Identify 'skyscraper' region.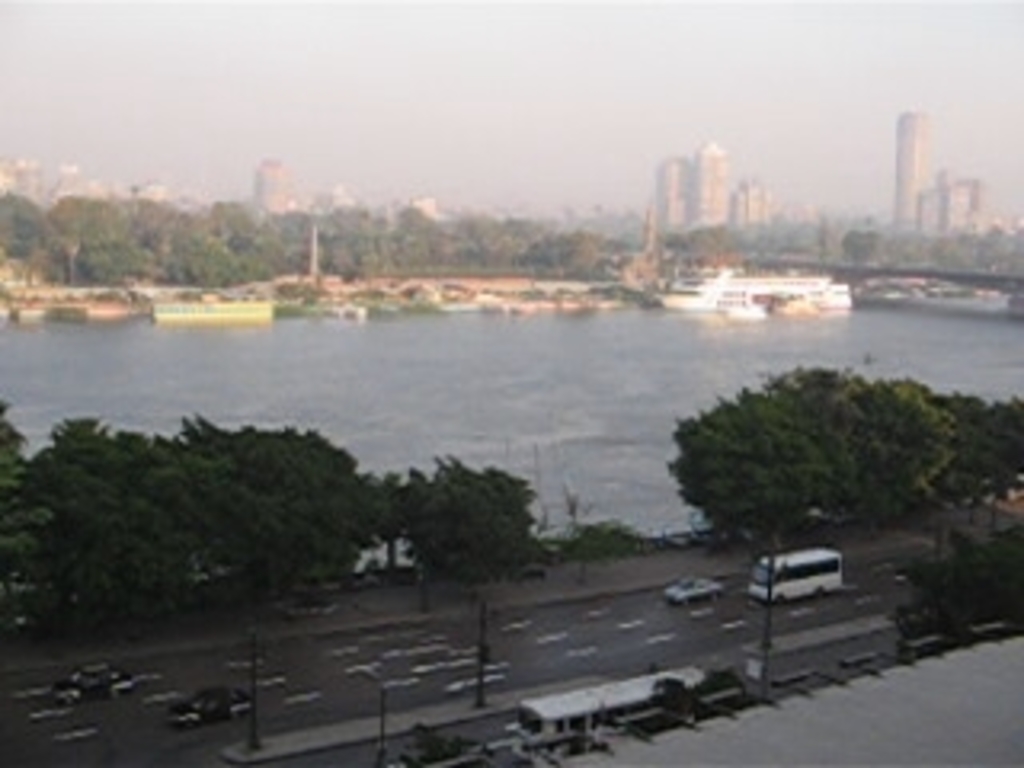
Region: (250,150,294,208).
